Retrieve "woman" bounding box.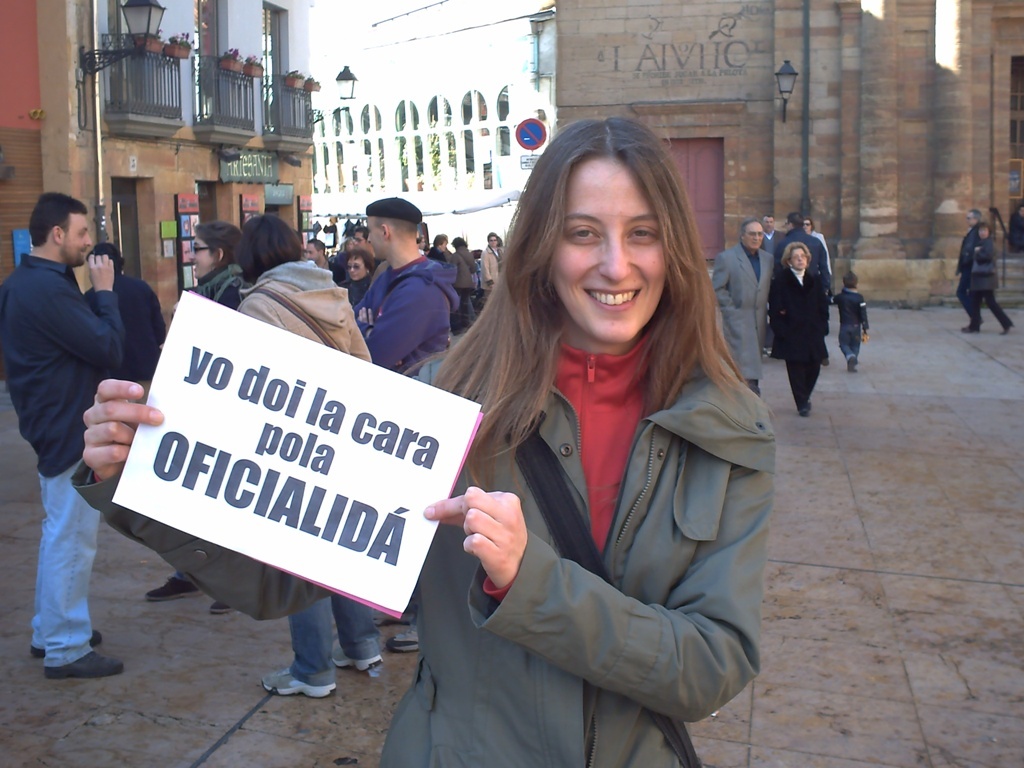
Bounding box: (173, 222, 247, 319).
